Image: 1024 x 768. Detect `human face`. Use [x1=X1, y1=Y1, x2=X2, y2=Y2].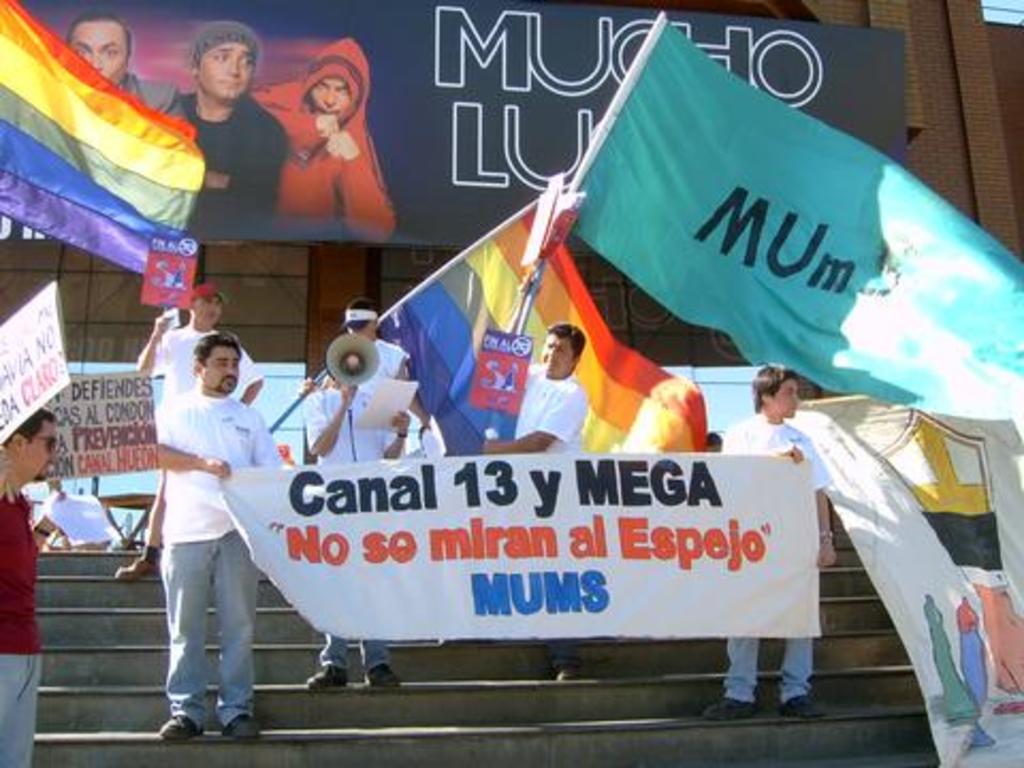
[x1=198, y1=41, x2=254, y2=100].
